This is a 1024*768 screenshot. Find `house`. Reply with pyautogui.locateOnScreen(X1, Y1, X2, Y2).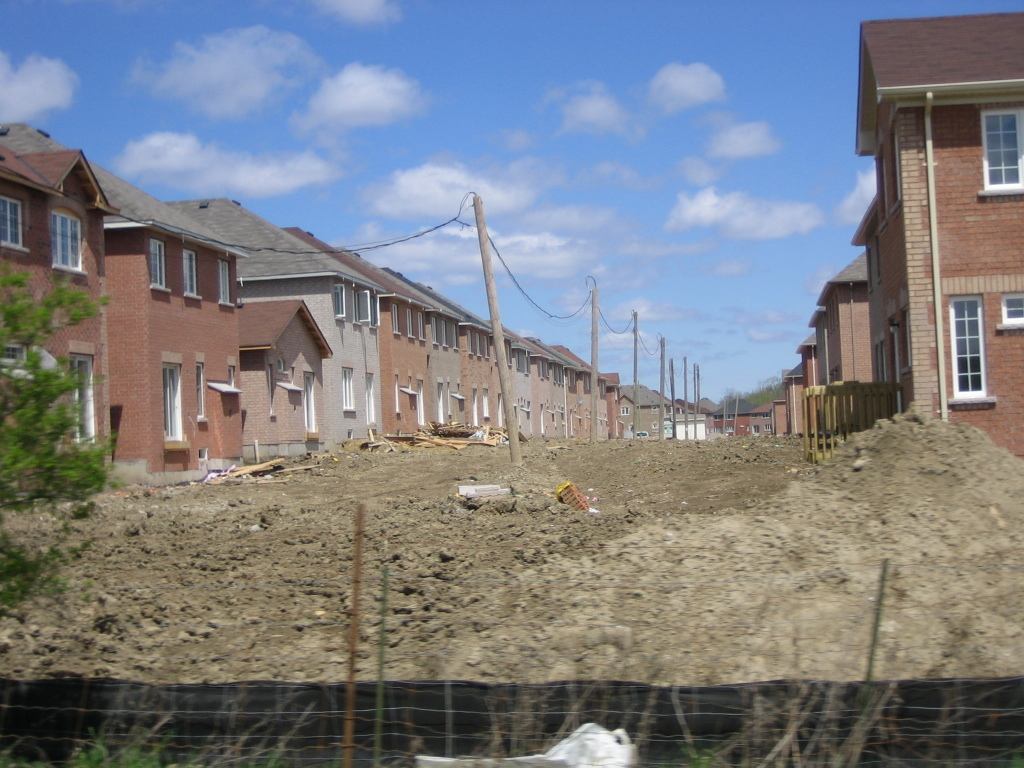
pyautogui.locateOnScreen(775, 346, 830, 439).
